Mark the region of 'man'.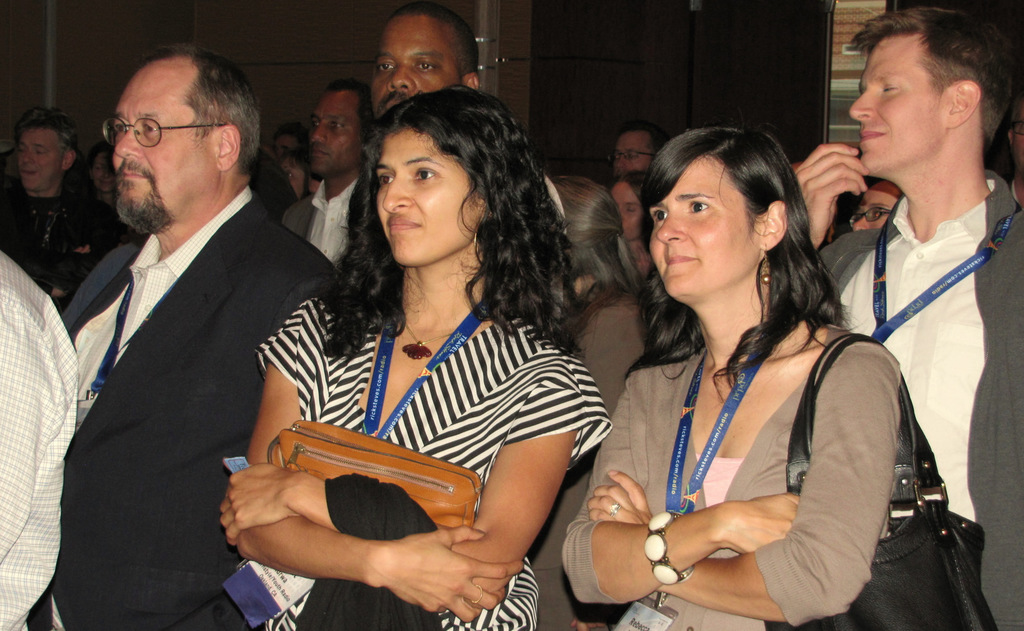
Region: bbox=[40, 39, 333, 602].
